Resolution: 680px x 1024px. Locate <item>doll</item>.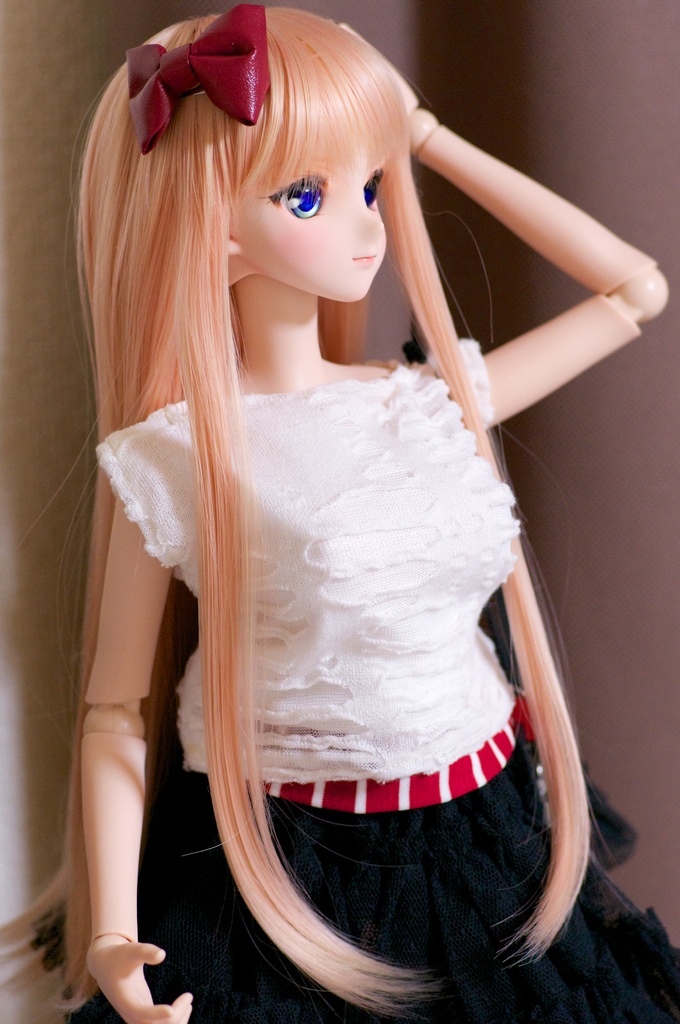
(55,0,606,1023).
